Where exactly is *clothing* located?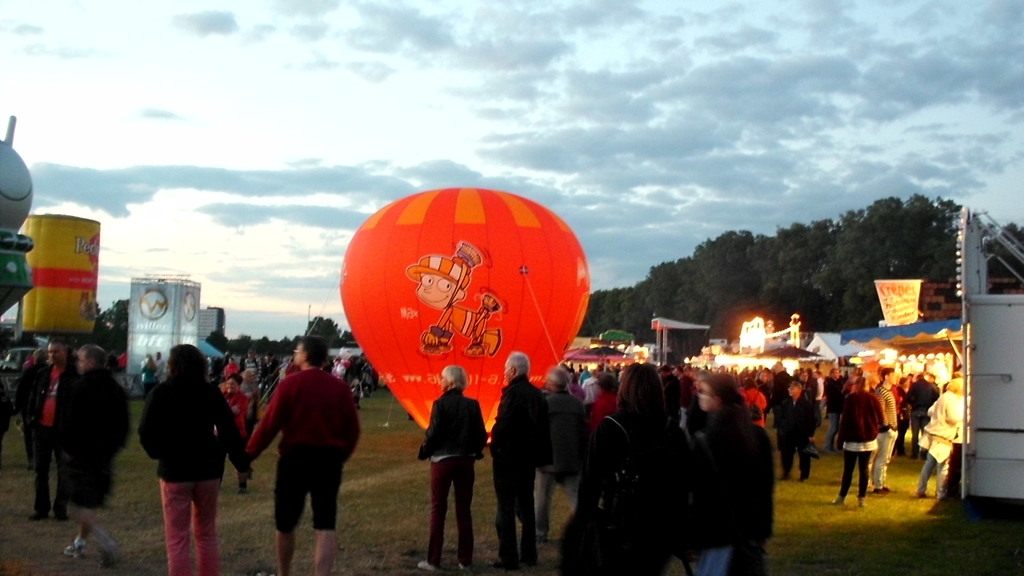
Its bounding box is detection(61, 373, 127, 525).
